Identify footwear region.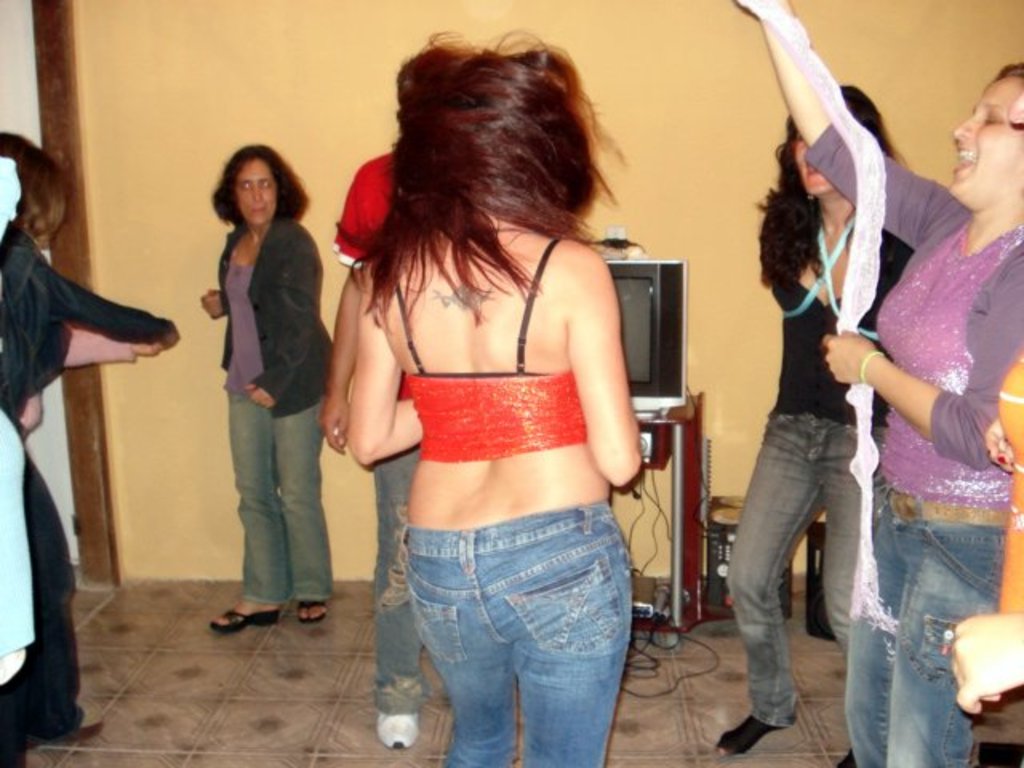
Region: 294:592:328:624.
